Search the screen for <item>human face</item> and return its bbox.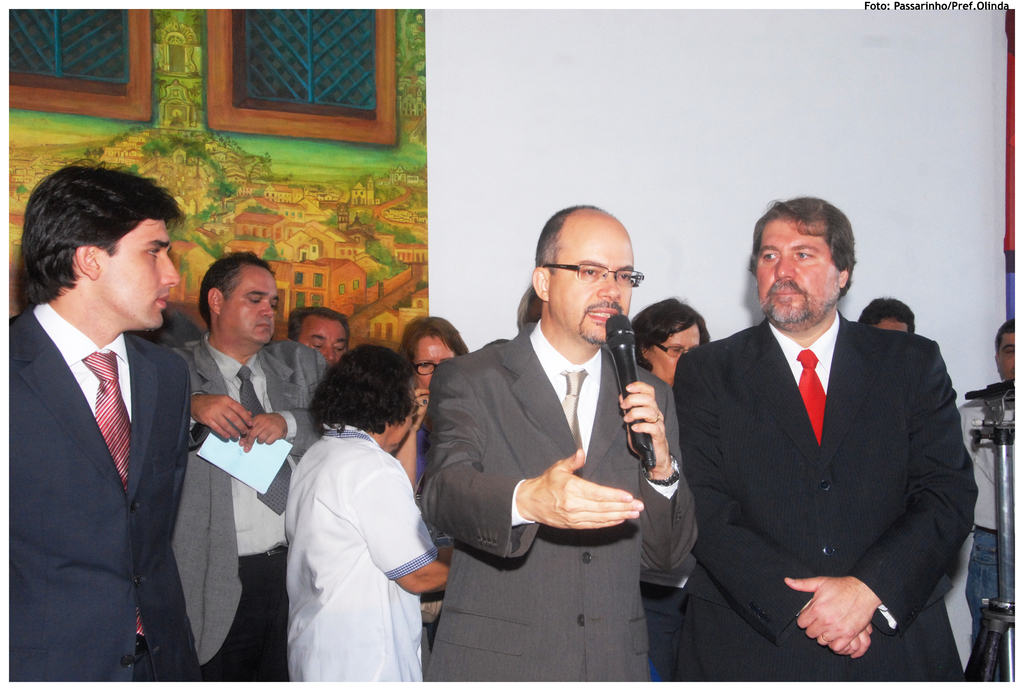
Found: (x1=97, y1=225, x2=179, y2=323).
